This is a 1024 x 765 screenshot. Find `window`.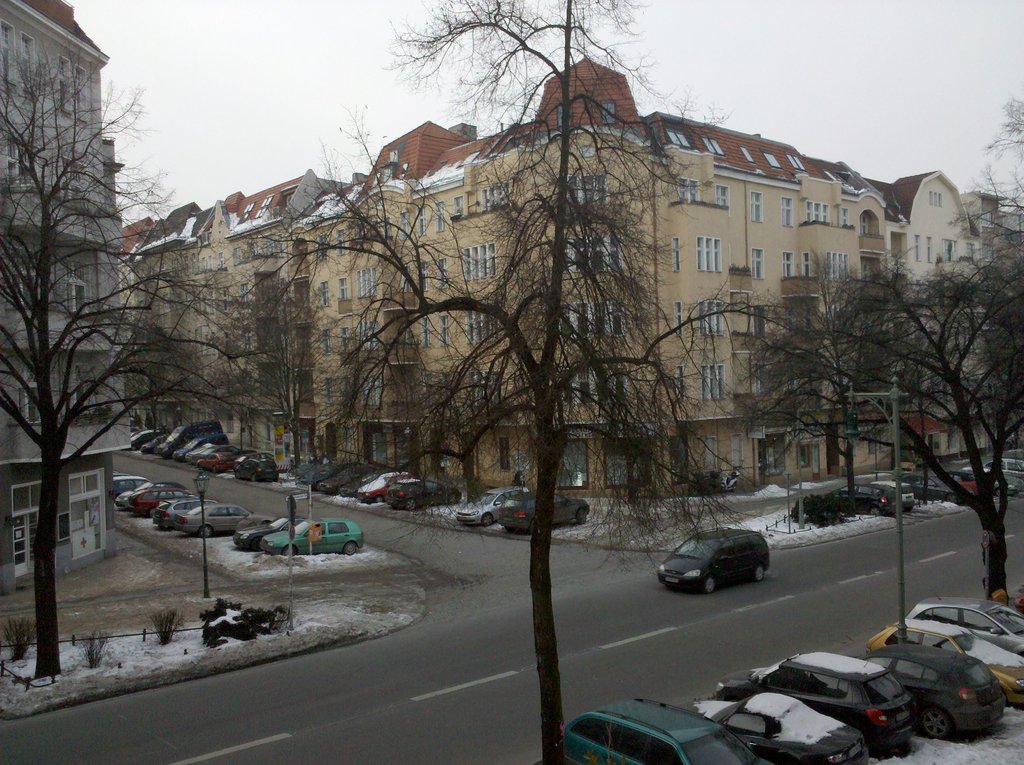
Bounding box: <bbox>320, 280, 329, 310</bbox>.
